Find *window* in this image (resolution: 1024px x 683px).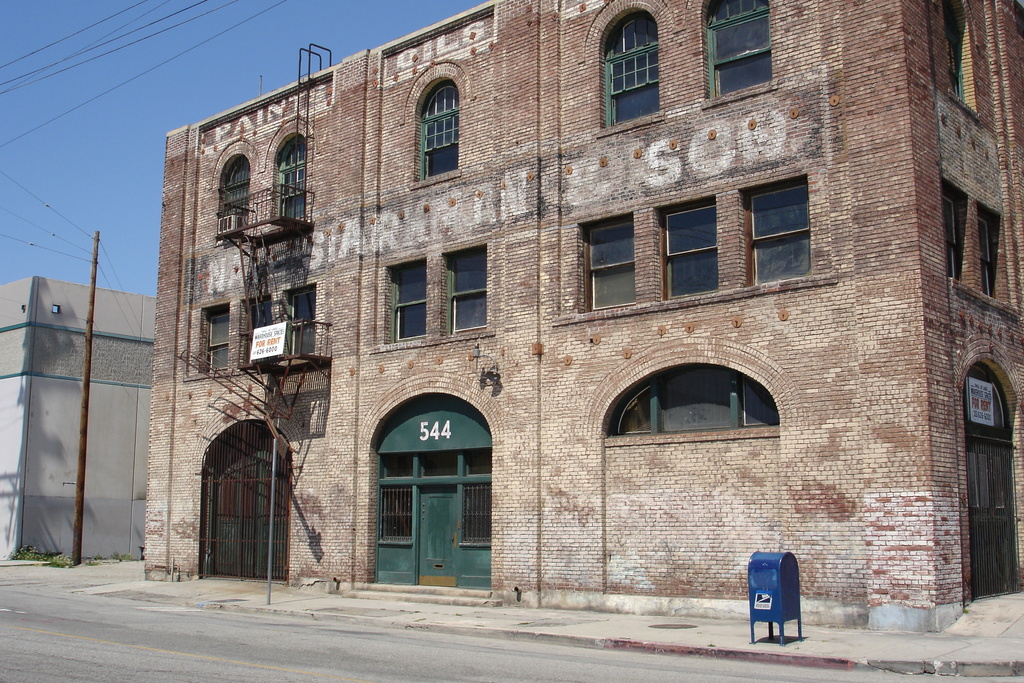
464/480/493/541.
